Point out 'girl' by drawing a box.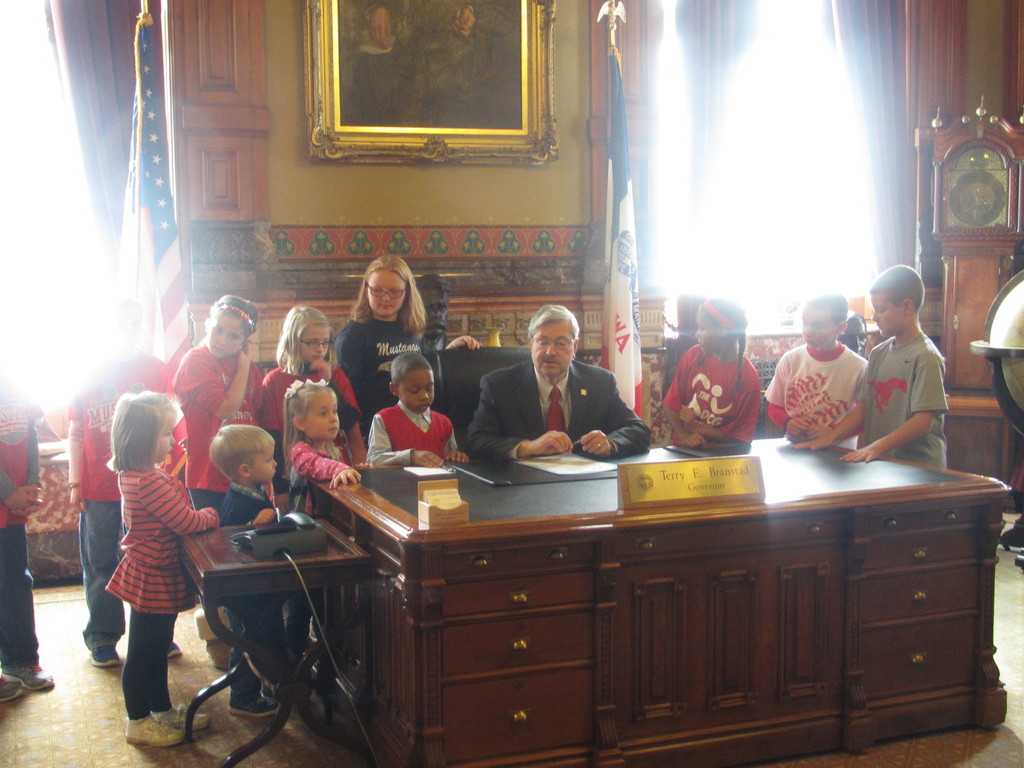
bbox=[661, 295, 760, 447].
